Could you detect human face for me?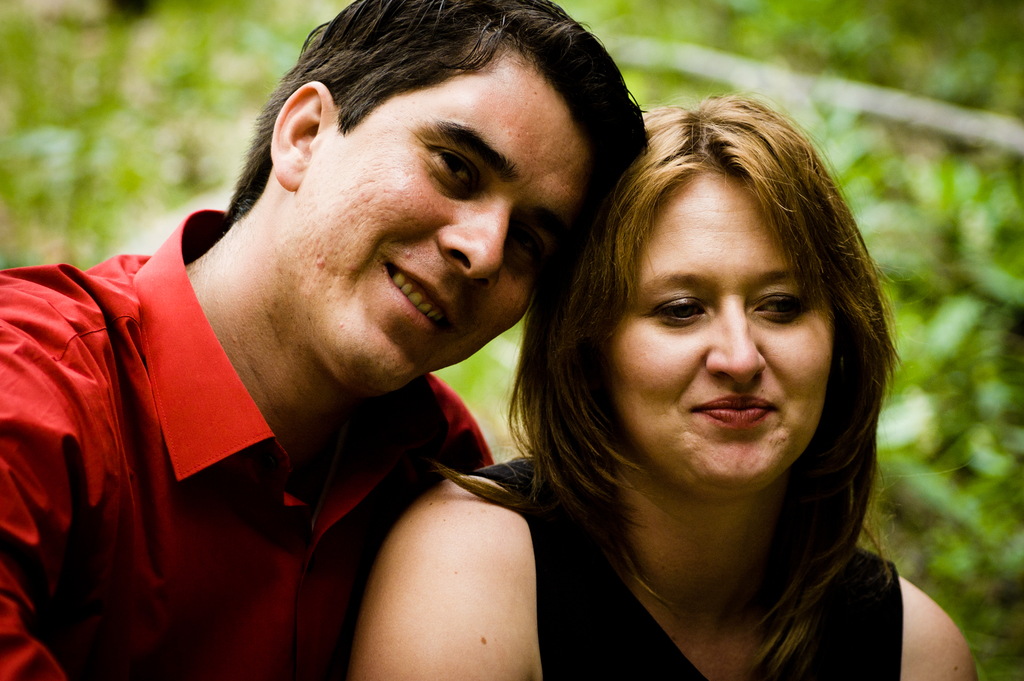
Detection result: left=297, top=46, right=583, bottom=393.
